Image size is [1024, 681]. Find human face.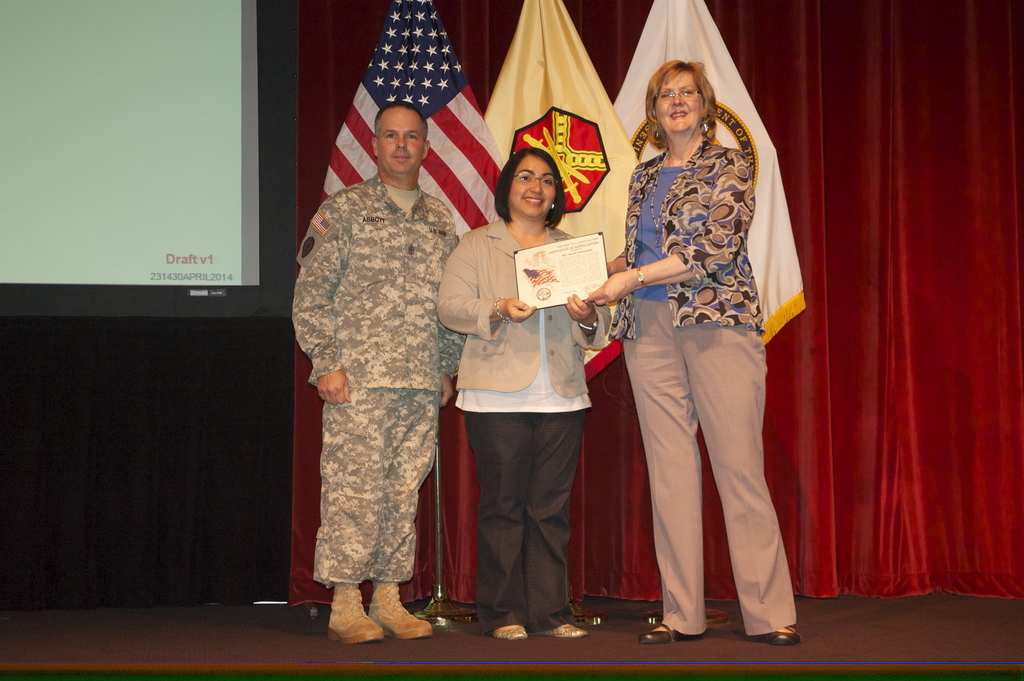
region(505, 152, 557, 215).
